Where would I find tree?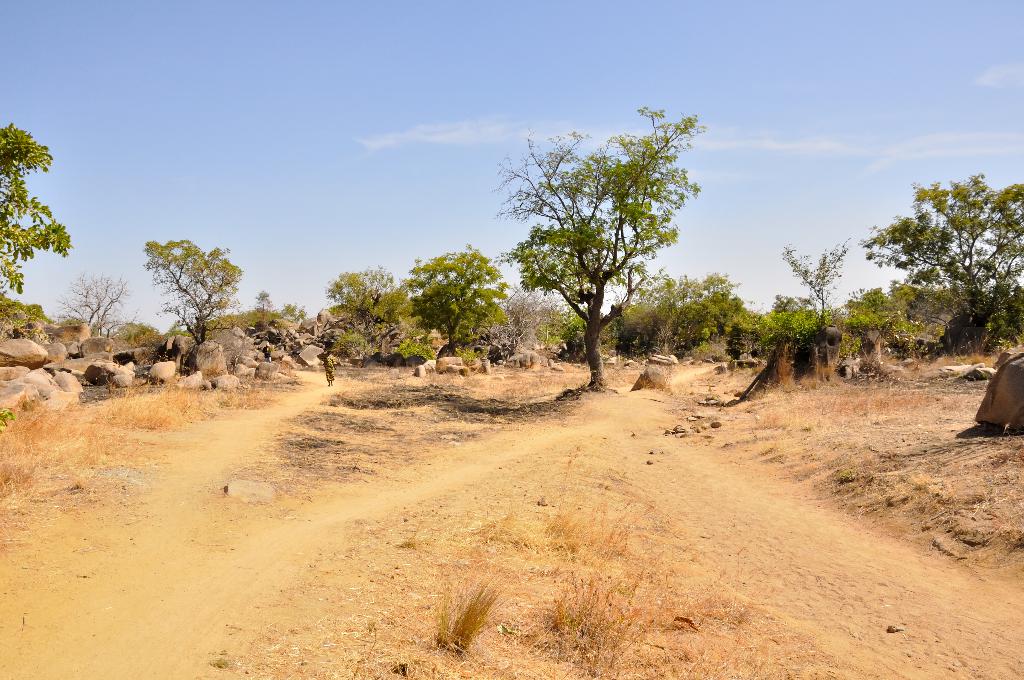
At x1=508 y1=109 x2=708 y2=392.
